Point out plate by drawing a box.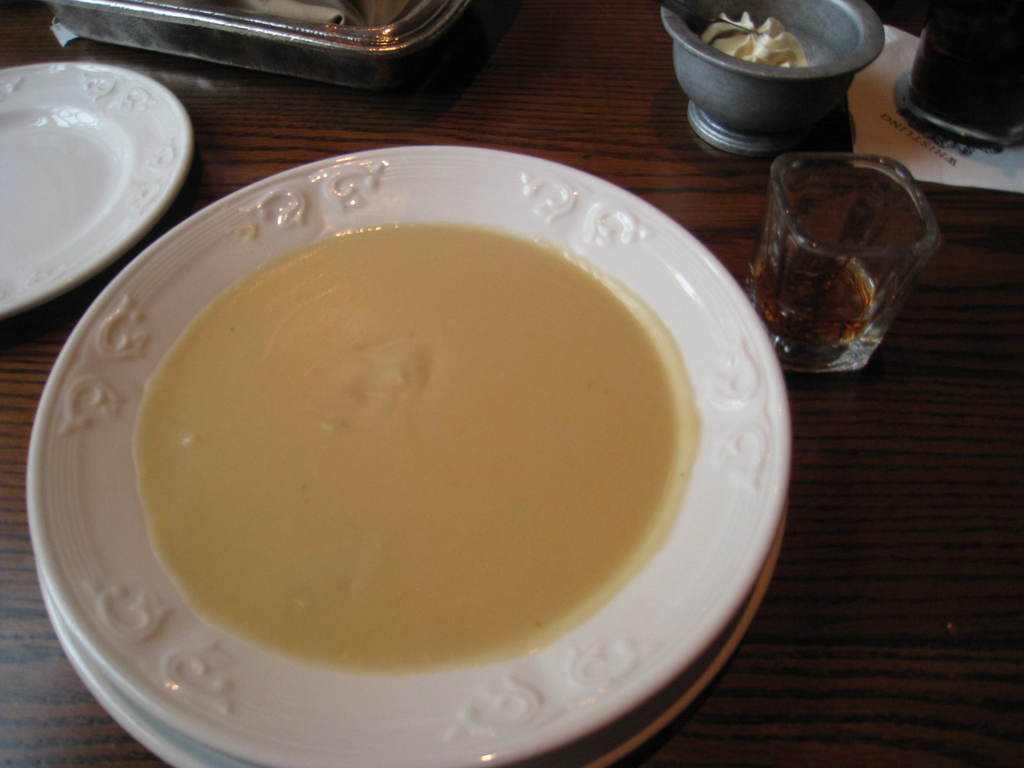
[0,63,197,319].
